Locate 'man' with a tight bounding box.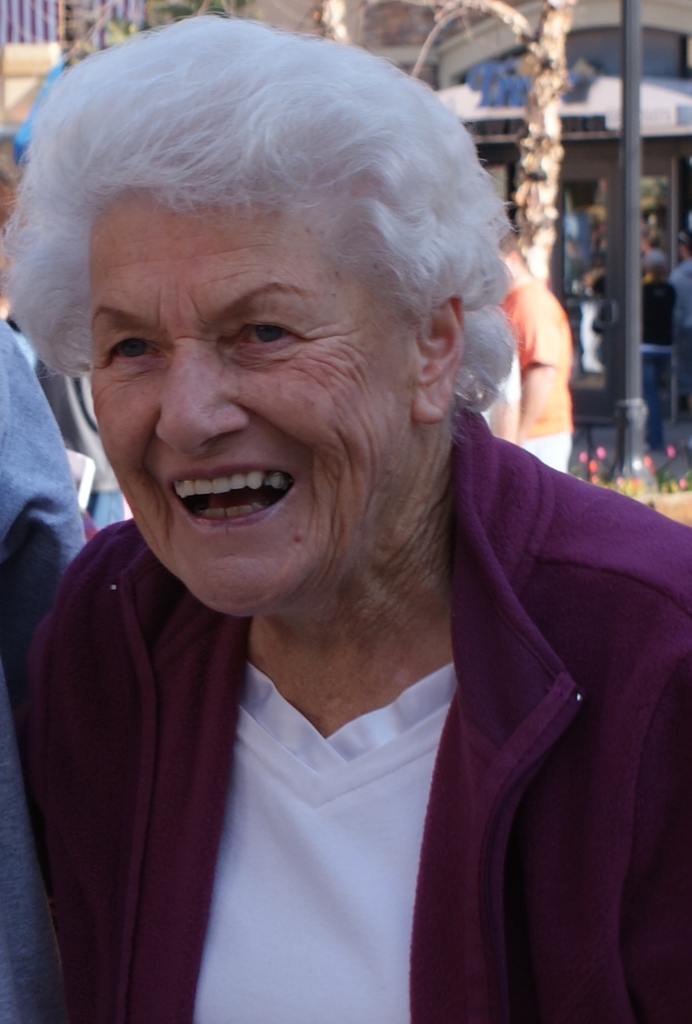
[0, 175, 92, 1023].
